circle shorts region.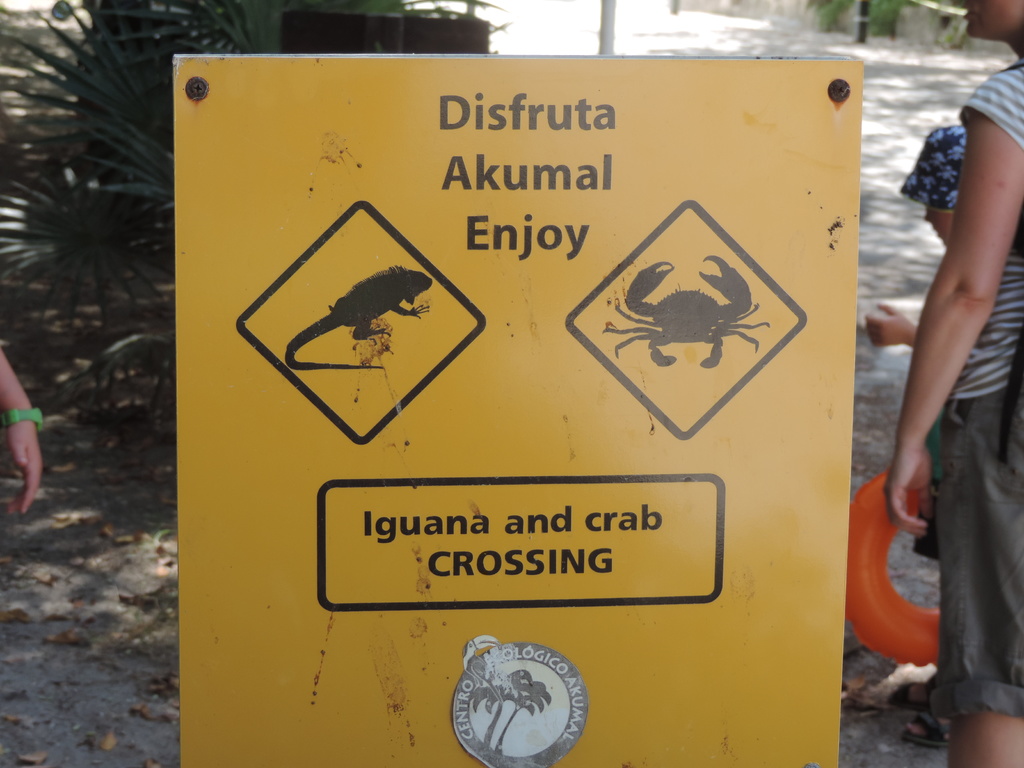
Region: crop(937, 386, 1023, 717).
